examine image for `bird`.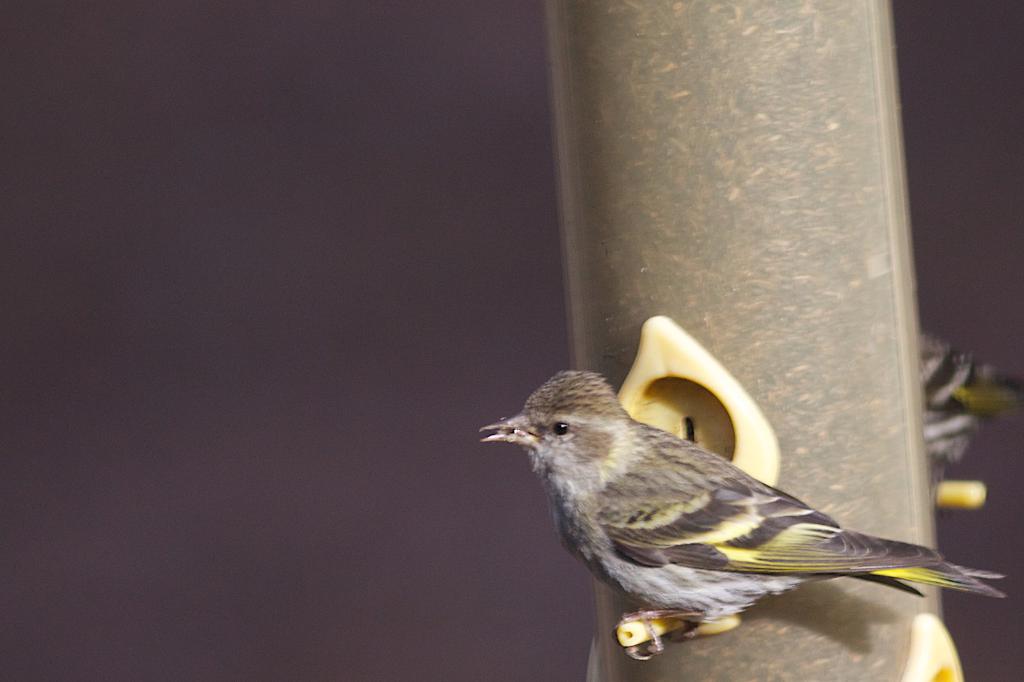
Examination result: detection(497, 347, 996, 661).
